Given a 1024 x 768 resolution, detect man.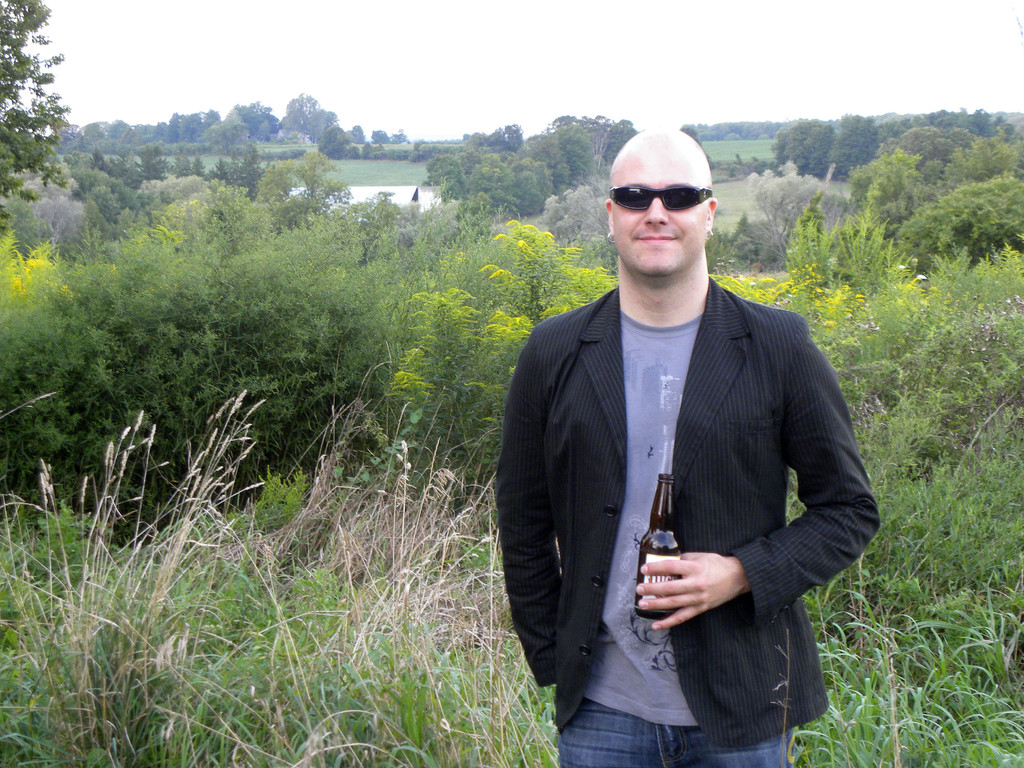
(499, 122, 883, 753).
